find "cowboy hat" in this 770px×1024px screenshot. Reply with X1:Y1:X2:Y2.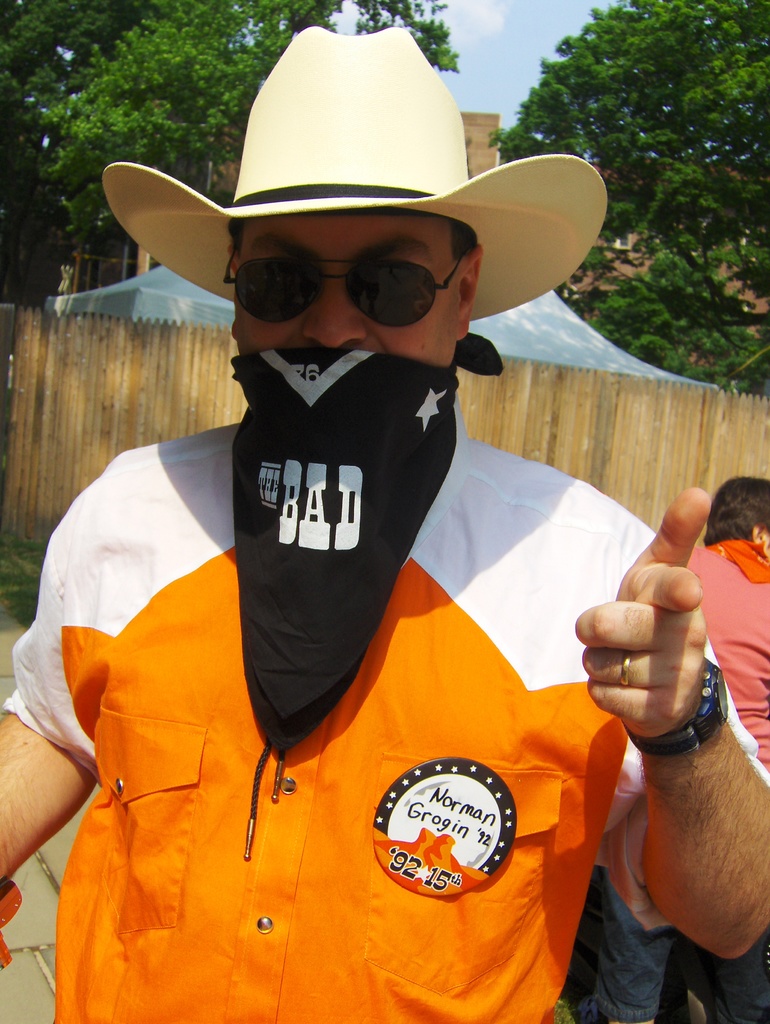
95:29:620:313.
